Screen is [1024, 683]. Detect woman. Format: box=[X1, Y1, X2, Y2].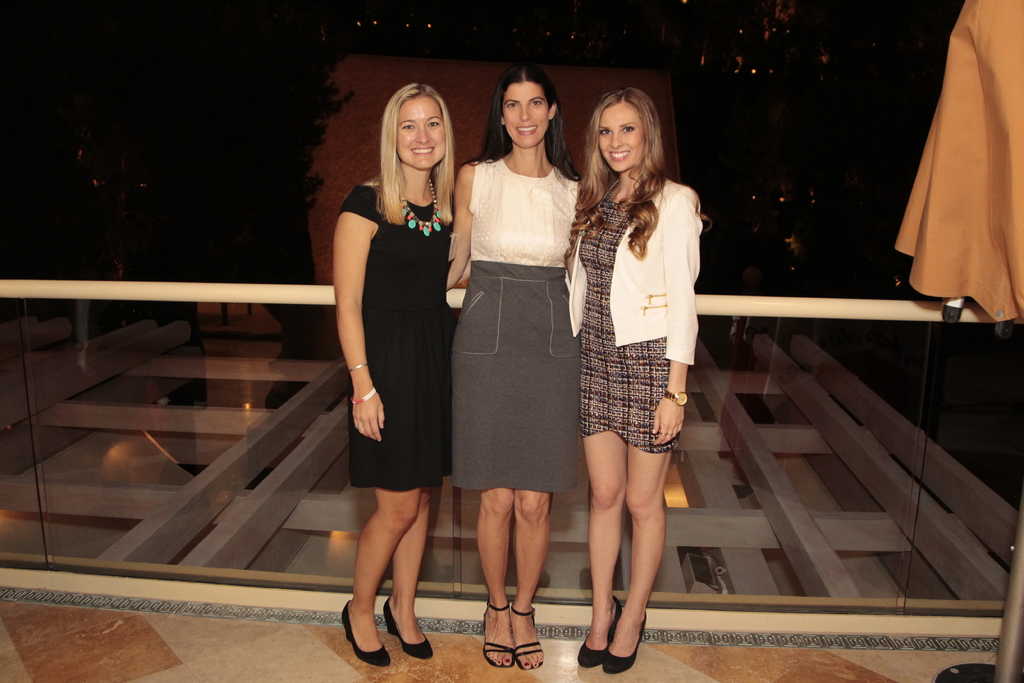
box=[566, 87, 712, 673].
